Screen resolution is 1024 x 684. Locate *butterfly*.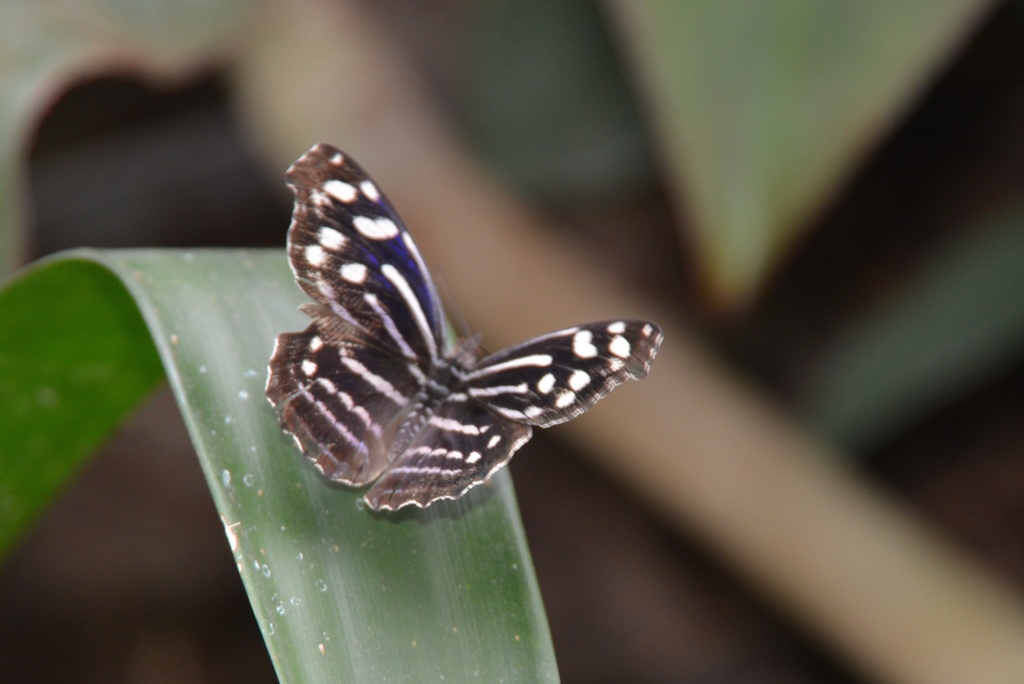
bbox=[257, 133, 653, 544].
